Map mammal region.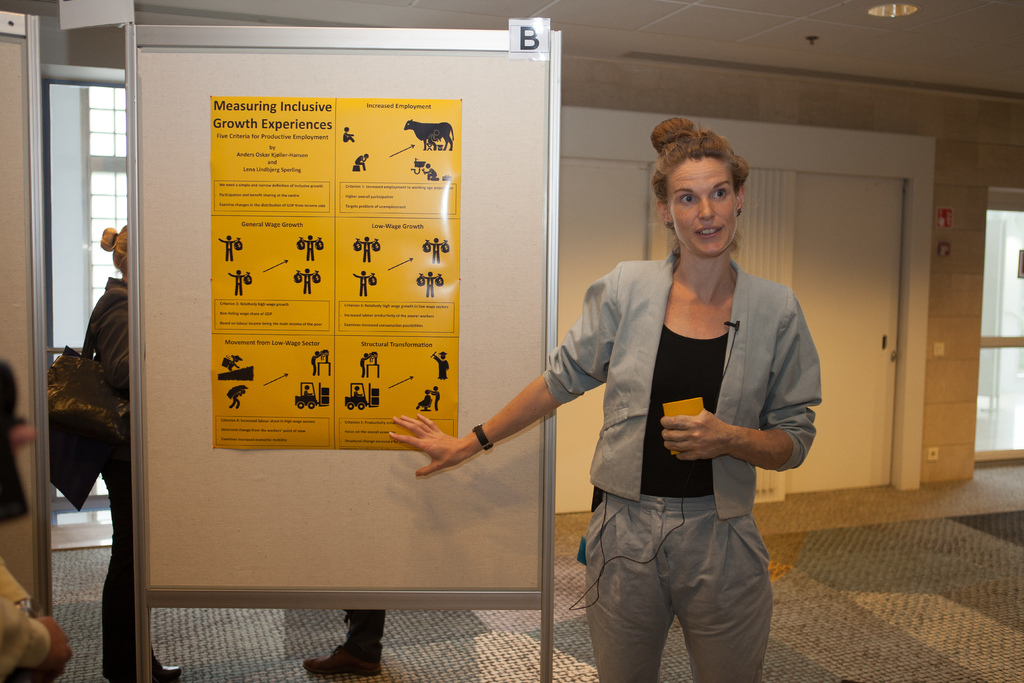
Mapped to rect(416, 390, 430, 409).
